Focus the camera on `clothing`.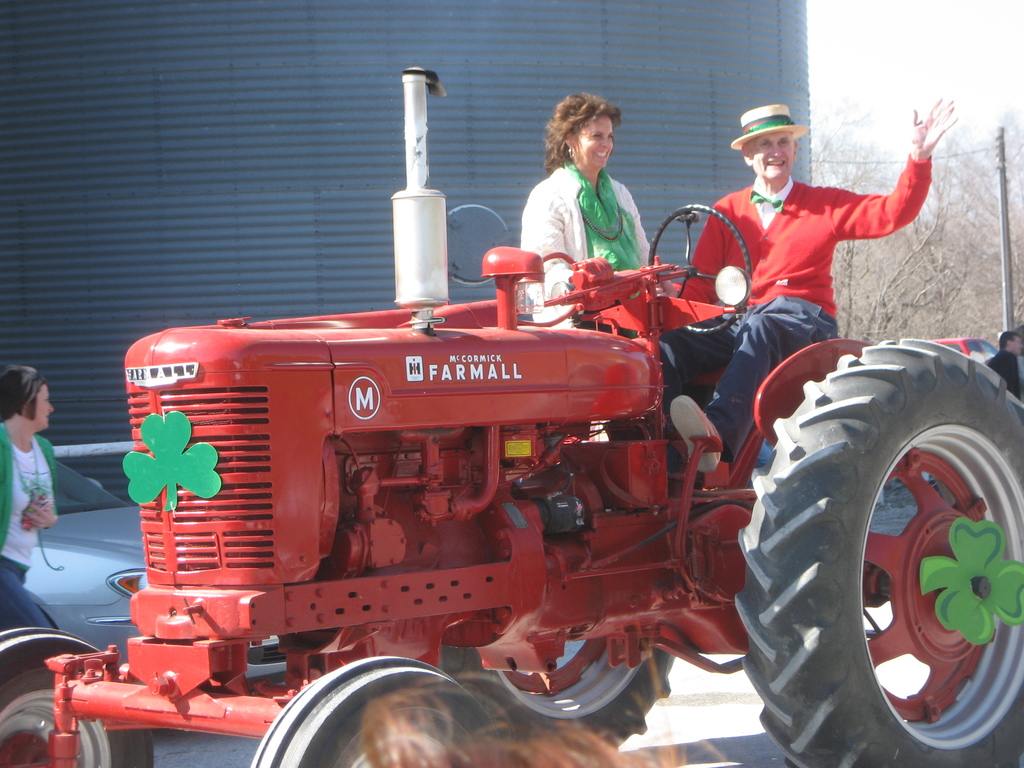
Focus region: bbox=(659, 155, 933, 470).
